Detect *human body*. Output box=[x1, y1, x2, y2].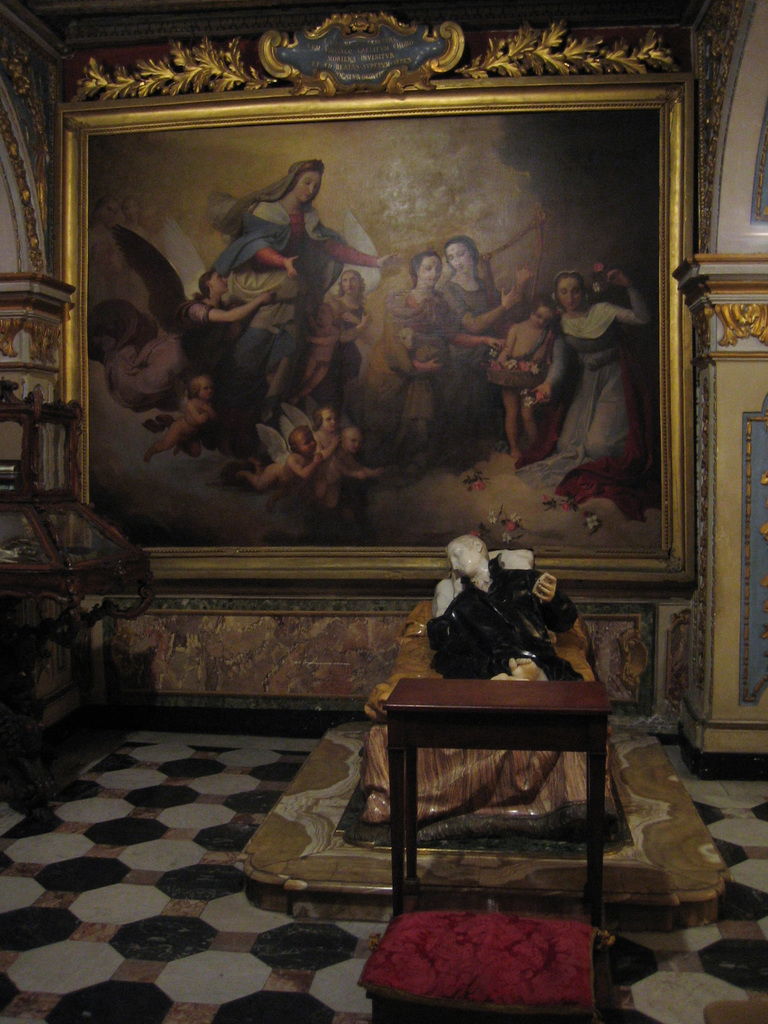
box=[143, 392, 216, 463].
